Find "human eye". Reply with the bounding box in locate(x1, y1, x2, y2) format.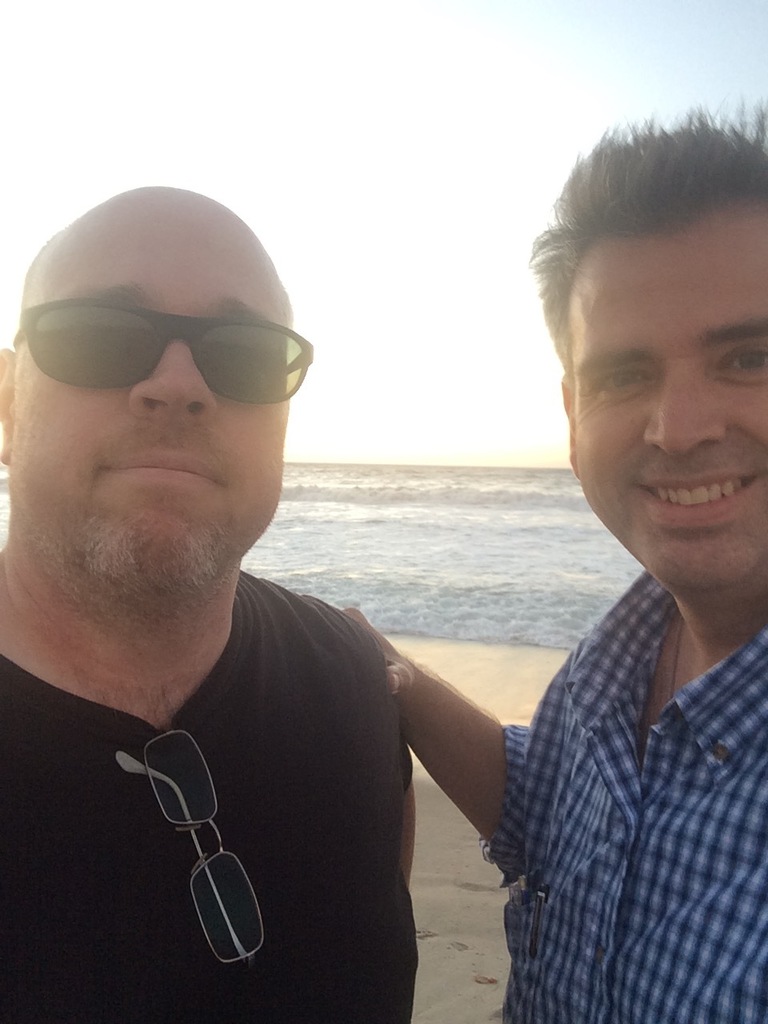
locate(584, 362, 654, 406).
